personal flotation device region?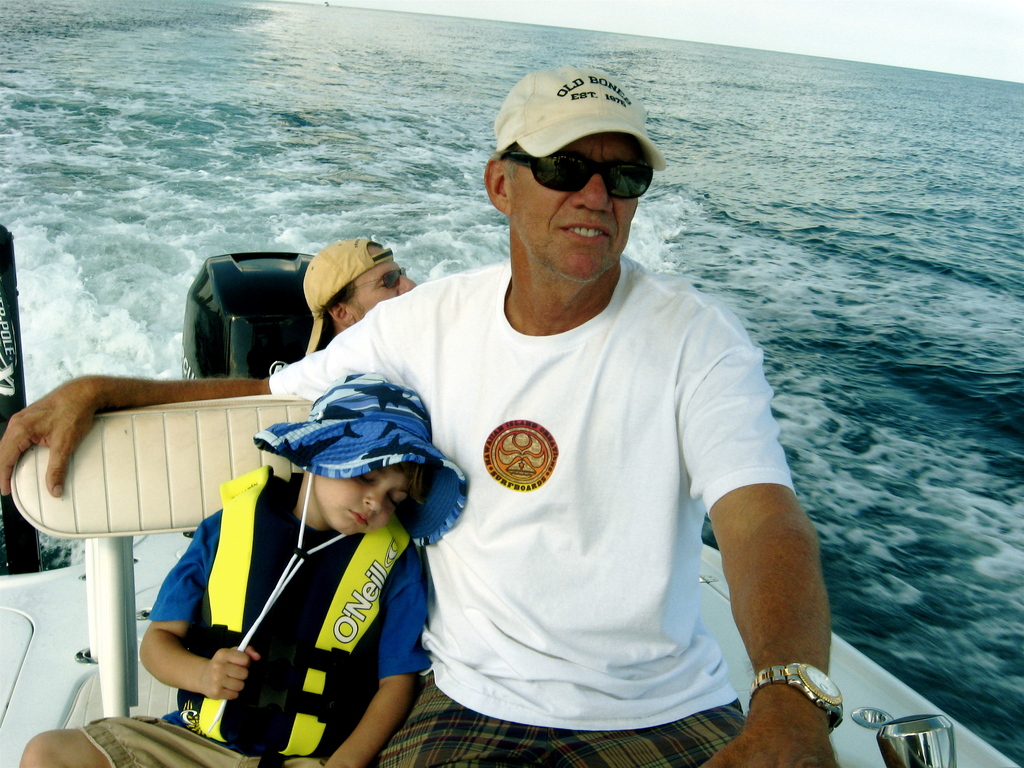
box=[176, 466, 412, 767]
